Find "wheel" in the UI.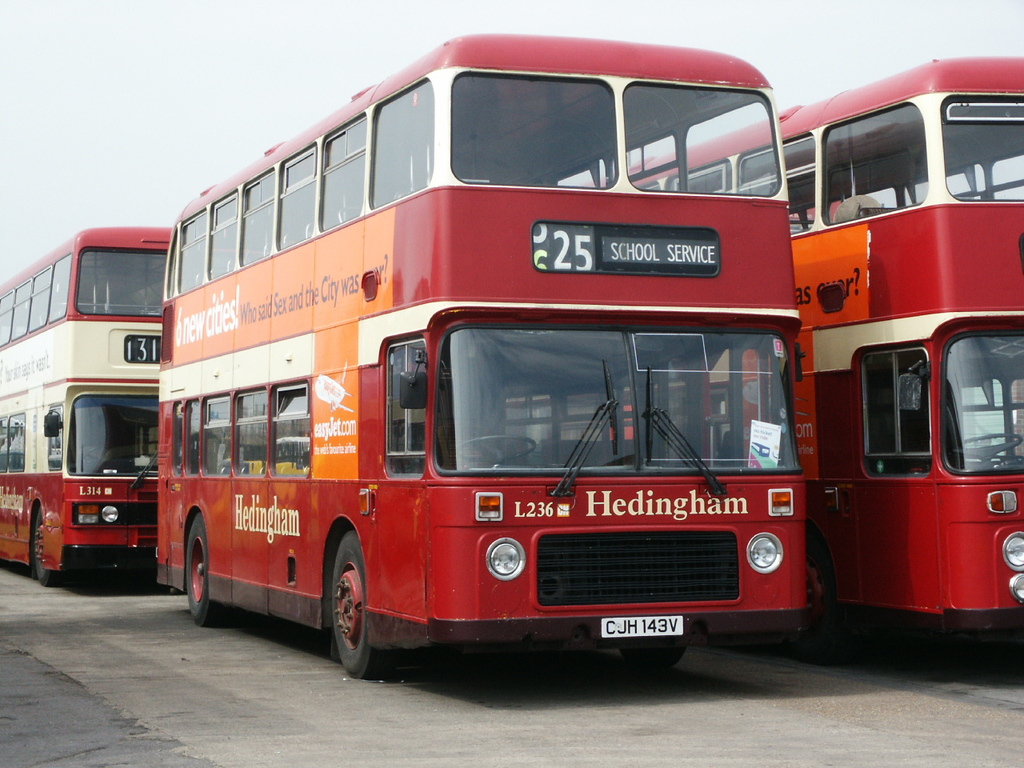
UI element at 186/516/230/626.
